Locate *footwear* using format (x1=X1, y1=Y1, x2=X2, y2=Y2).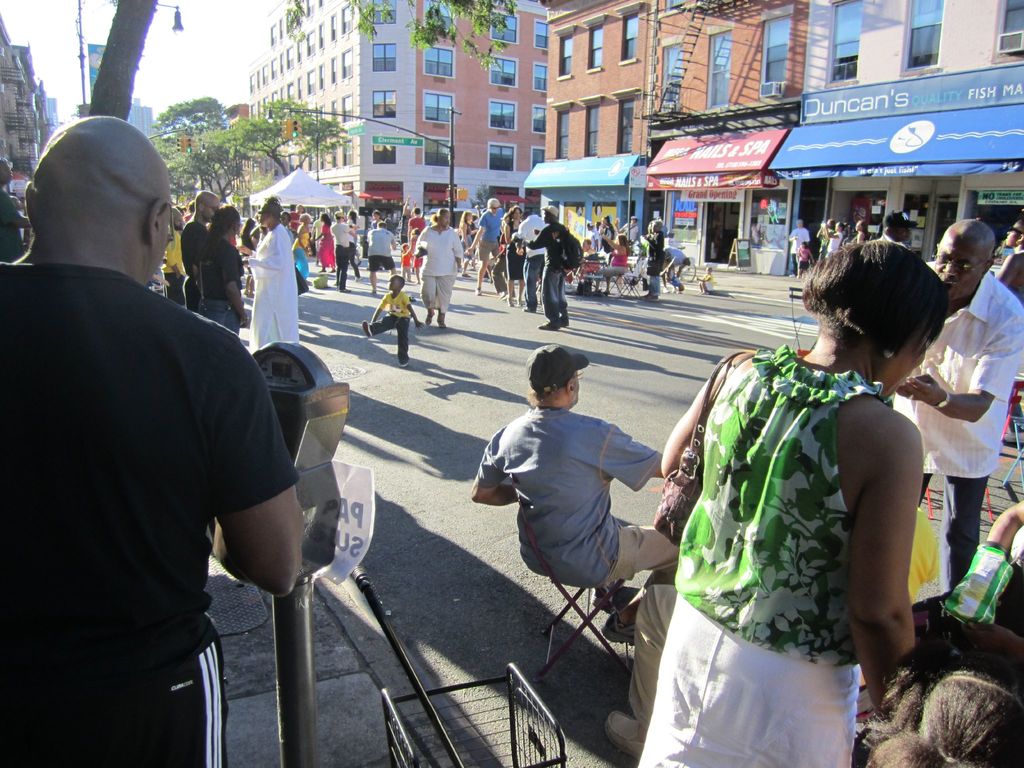
(x1=596, y1=611, x2=634, y2=648).
